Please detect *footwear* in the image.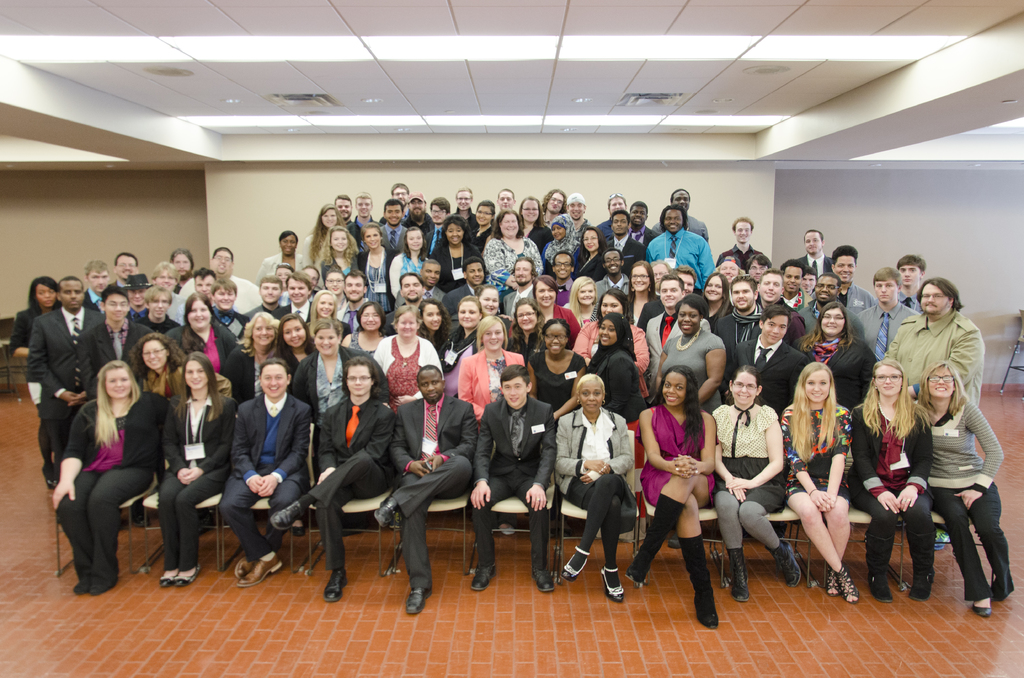
box(323, 568, 353, 606).
